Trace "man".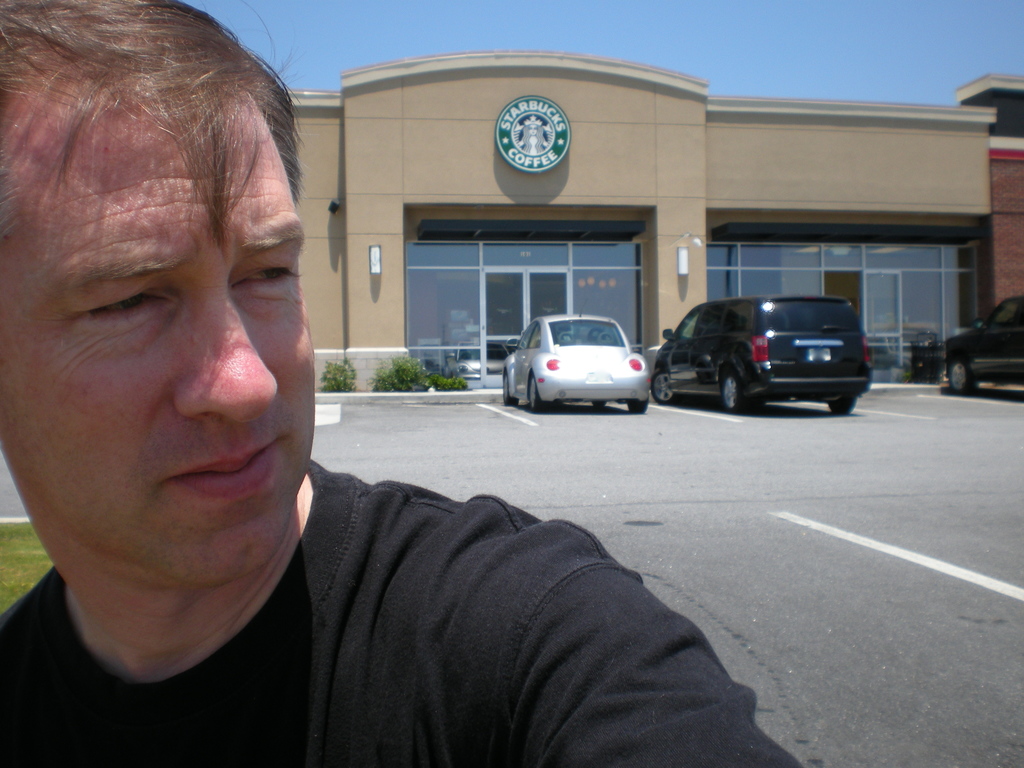
Traced to Rect(0, 1, 803, 767).
